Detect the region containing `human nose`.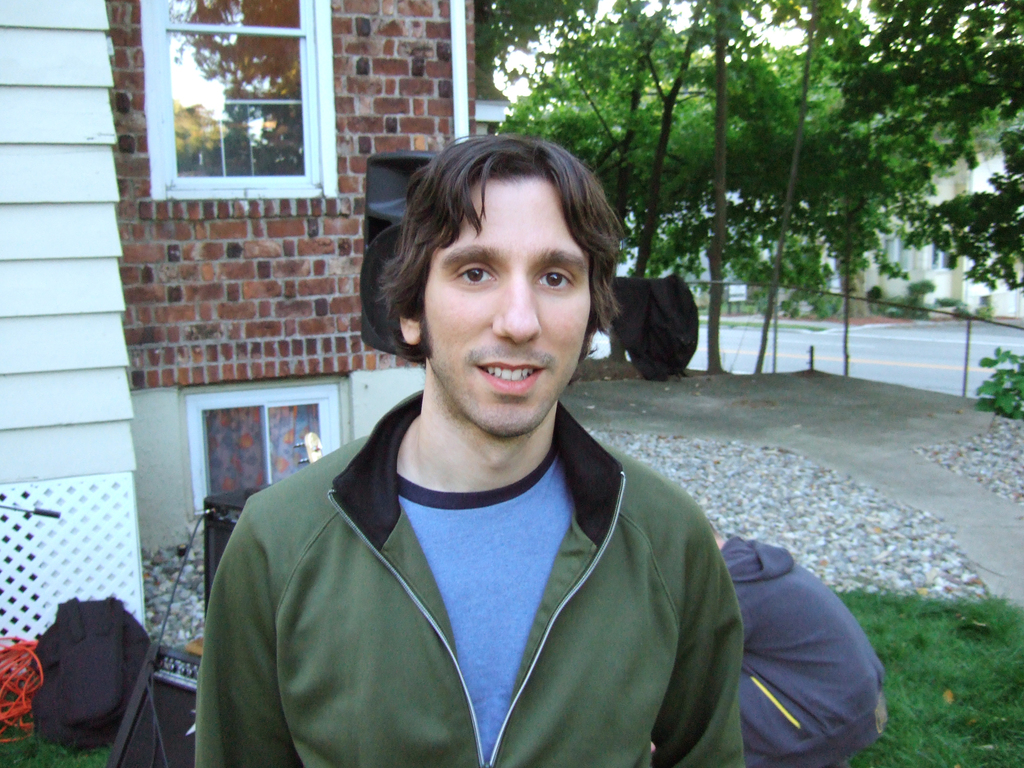
493:273:543:346.
